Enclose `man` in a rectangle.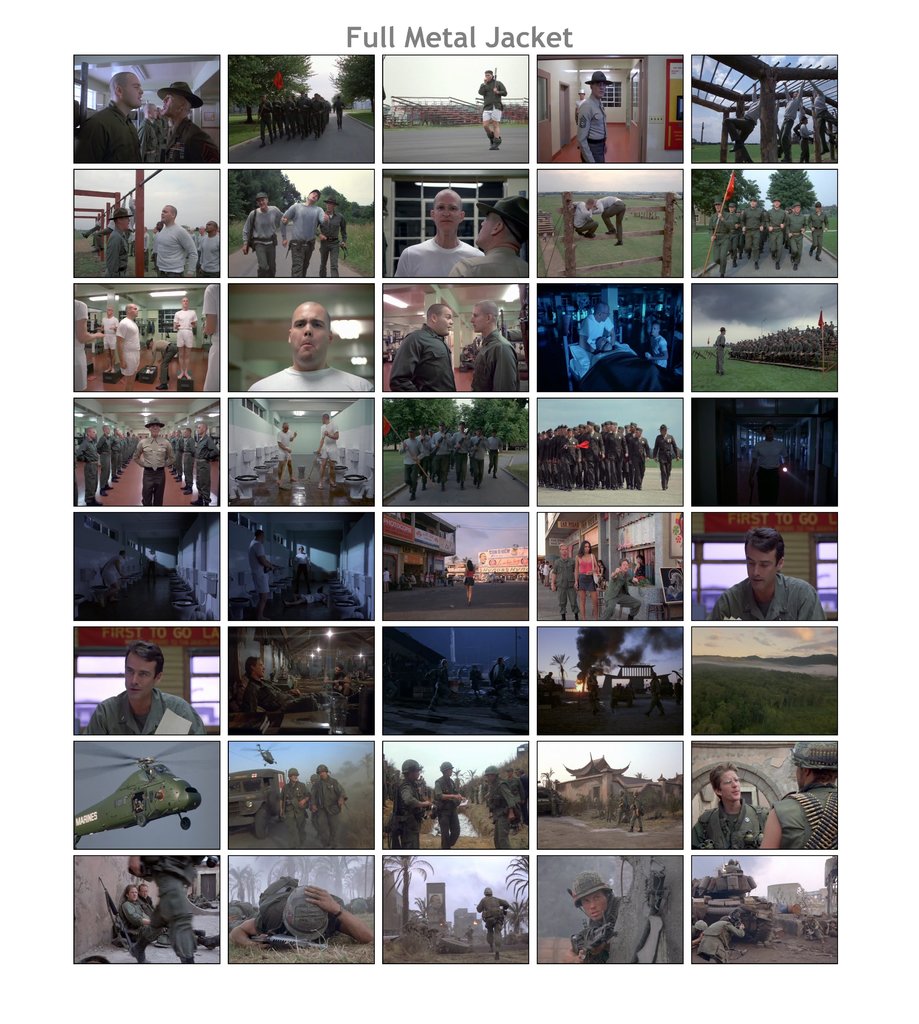
<box>551,537,578,614</box>.
